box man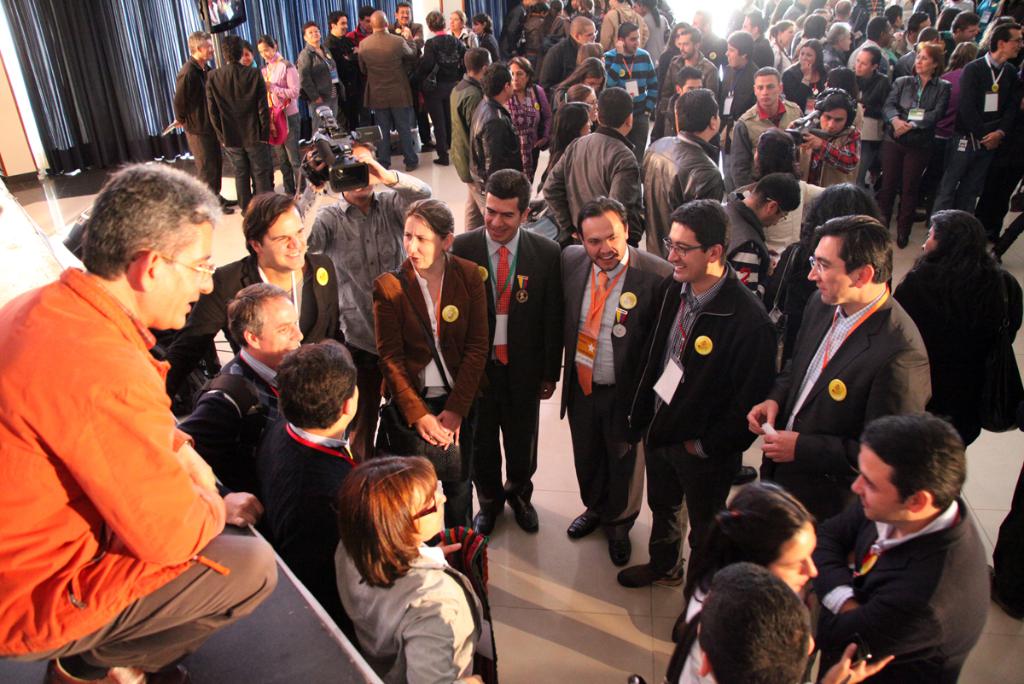
crop(291, 143, 430, 465)
